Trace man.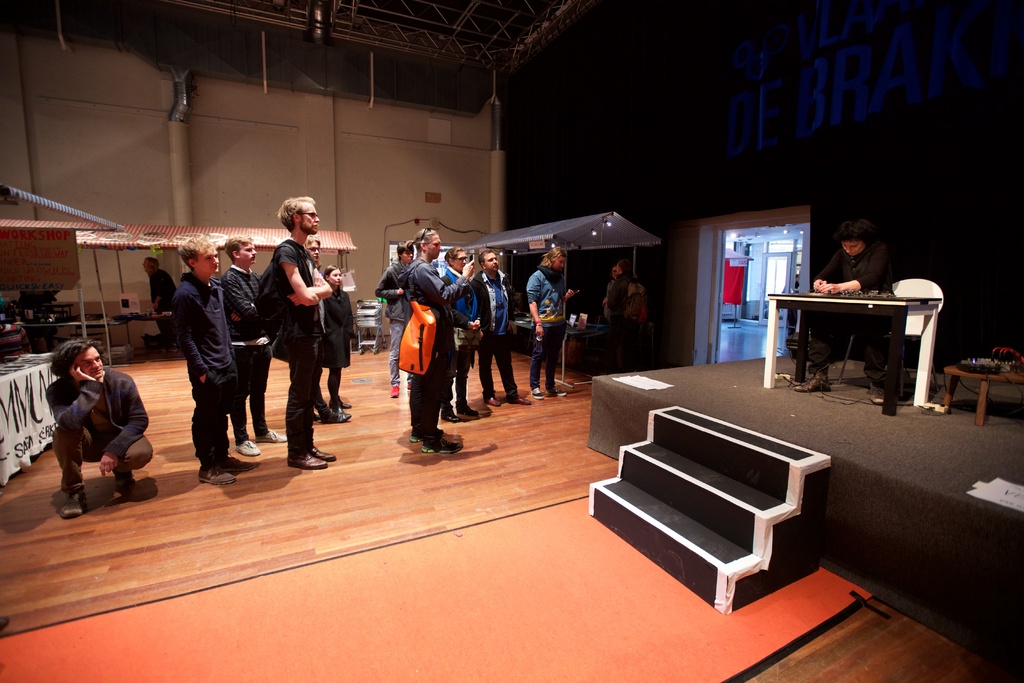
Traced to [527, 251, 573, 405].
